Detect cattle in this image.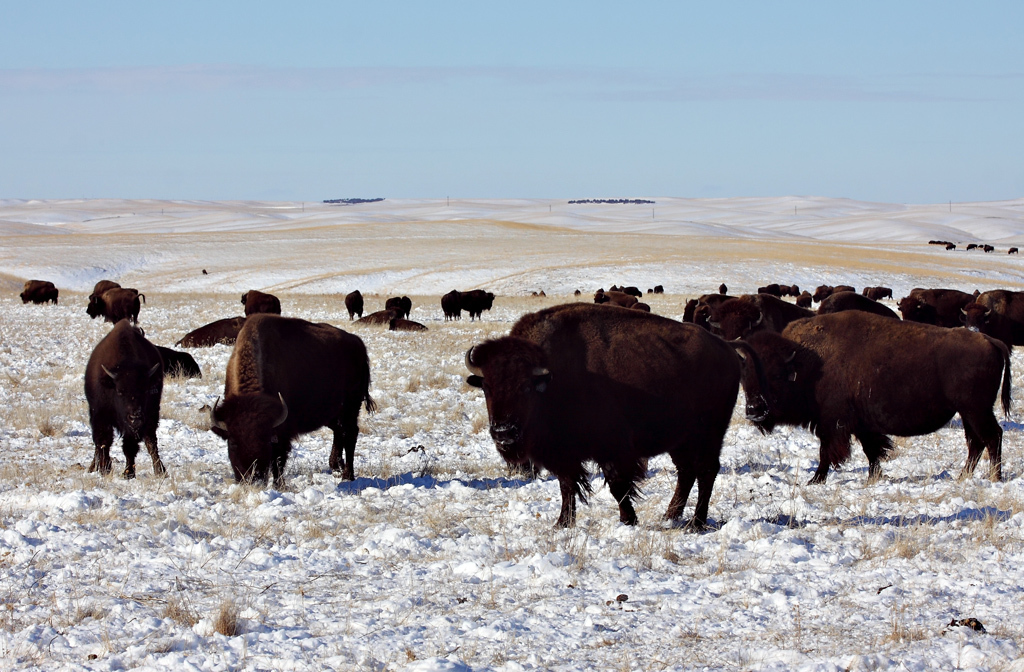
Detection: rect(84, 287, 144, 317).
